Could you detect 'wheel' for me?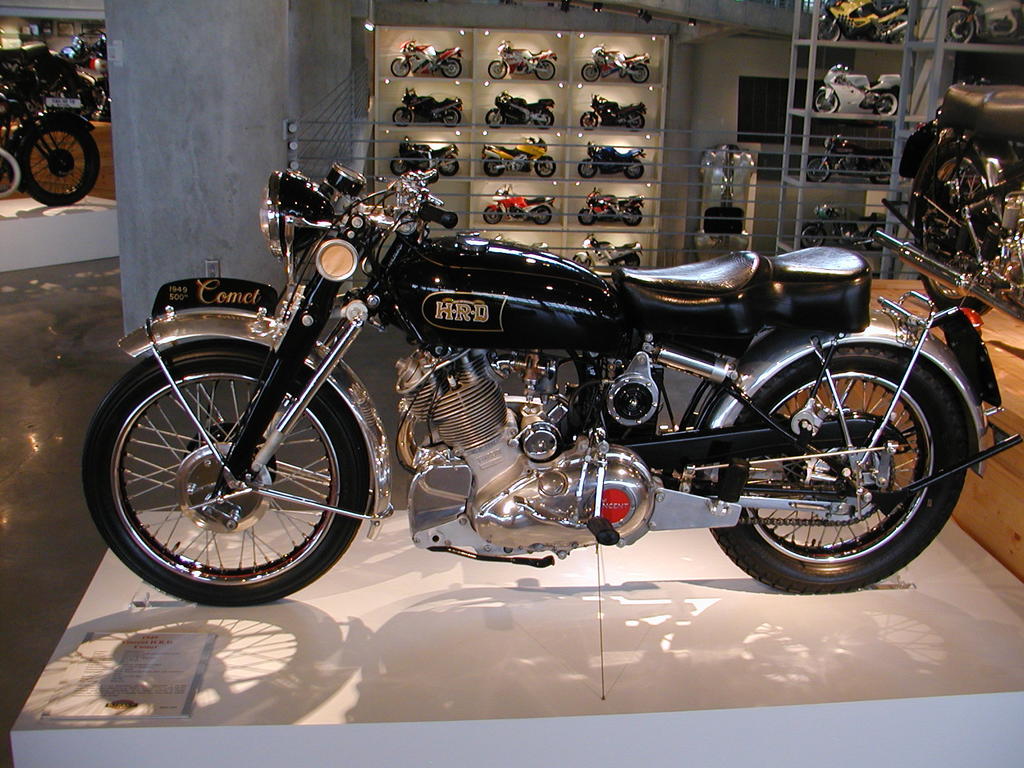
Detection result: pyautogui.locateOnScreen(861, 224, 883, 248).
